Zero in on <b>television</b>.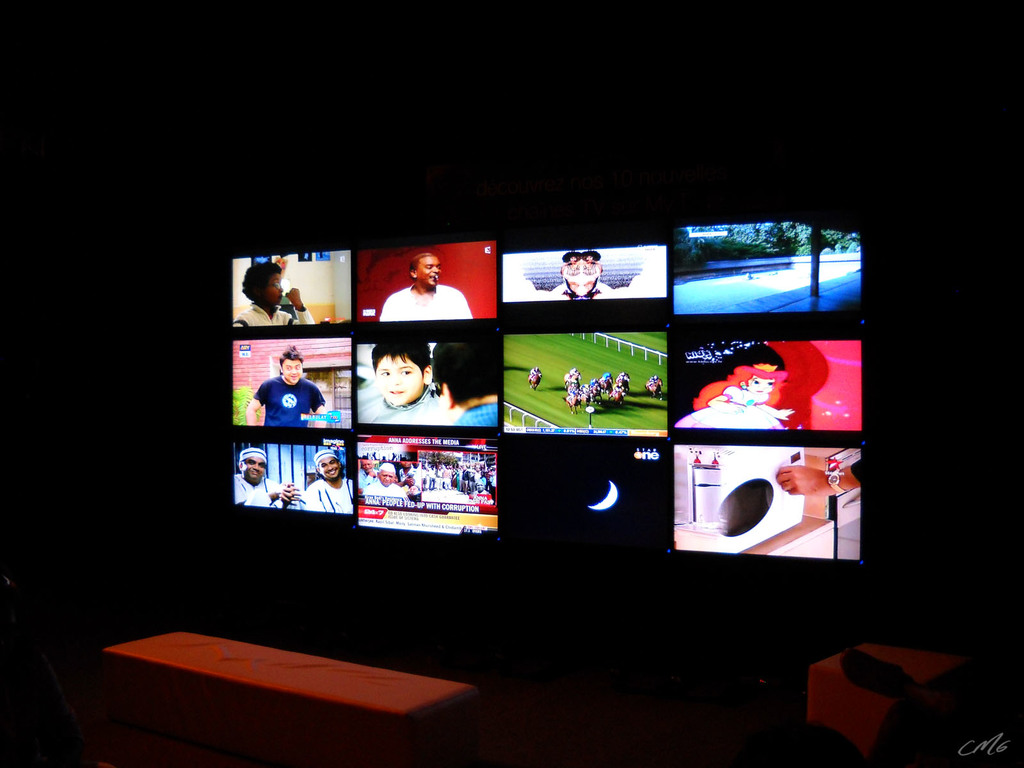
Zeroed in: locate(492, 437, 671, 538).
